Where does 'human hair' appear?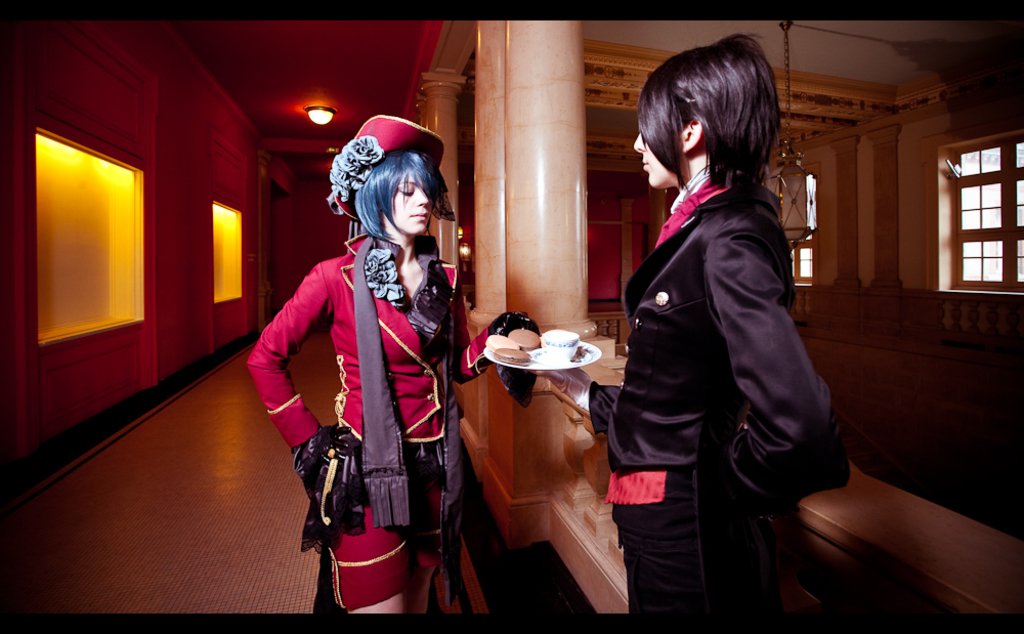
Appears at select_region(635, 36, 779, 194).
